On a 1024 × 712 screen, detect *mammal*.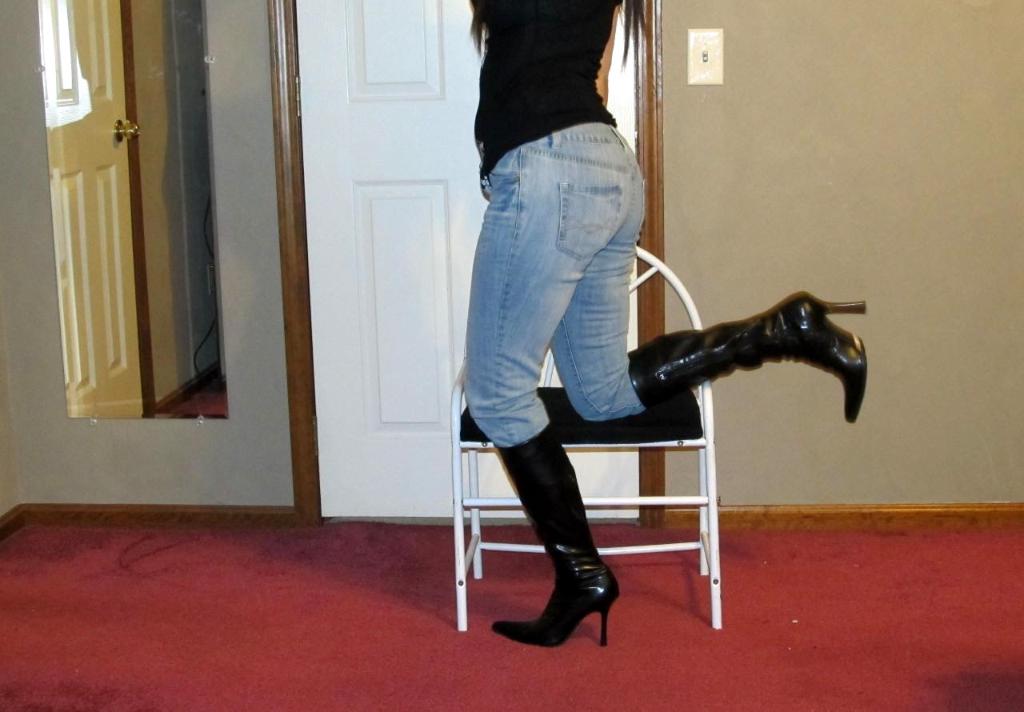
l=458, t=0, r=863, b=650.
